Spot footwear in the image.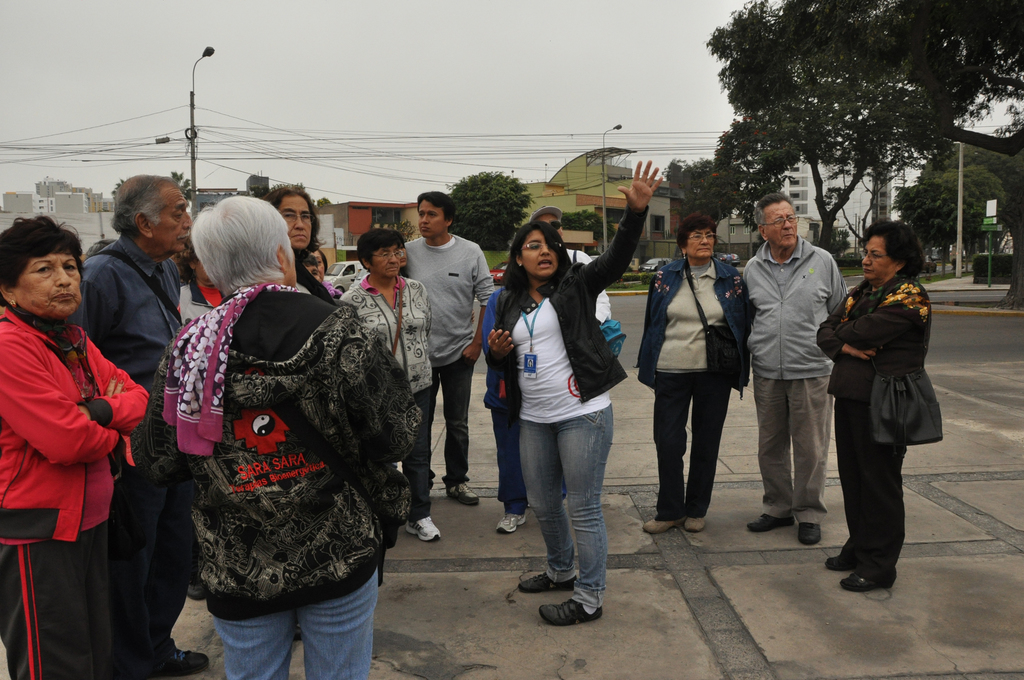
footwear found at box(798, 521, 819, 544).
